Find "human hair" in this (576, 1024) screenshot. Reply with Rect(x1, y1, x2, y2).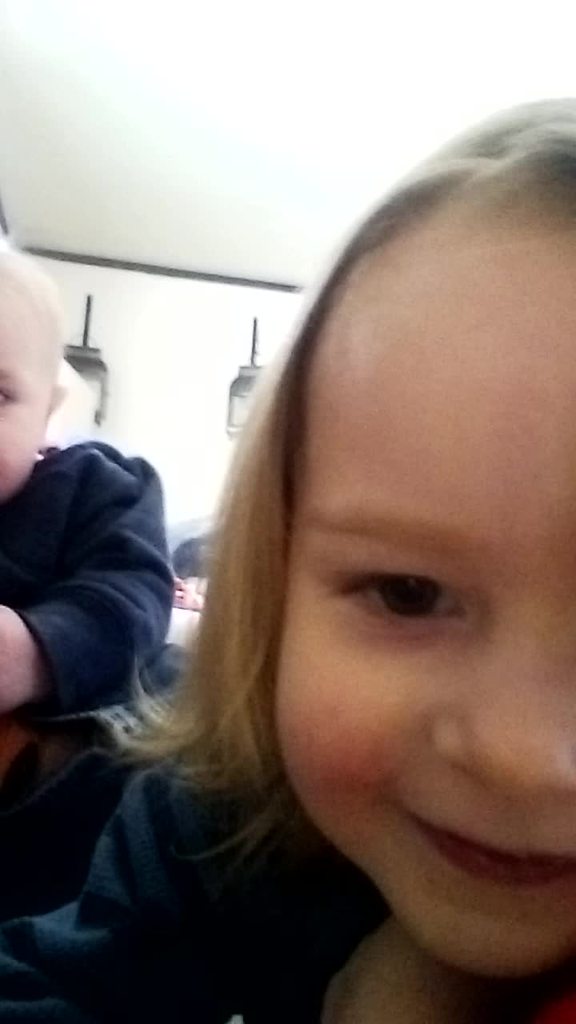
Rect(113, 94, 558, 1002).
